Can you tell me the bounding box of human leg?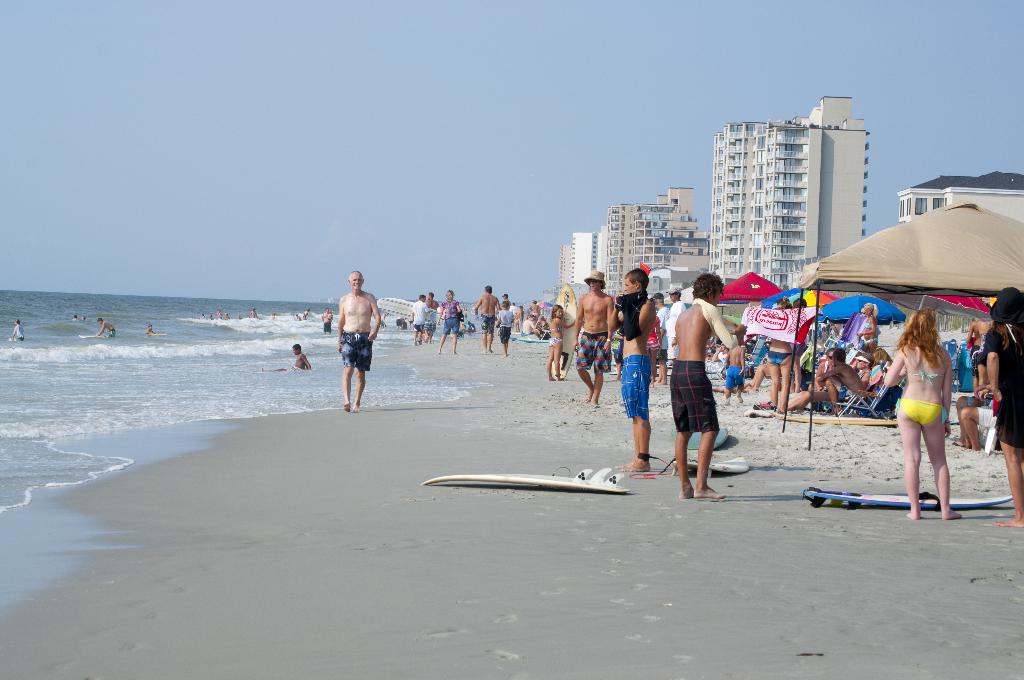
x1=673 y1=366 x2=725 y2=499.
